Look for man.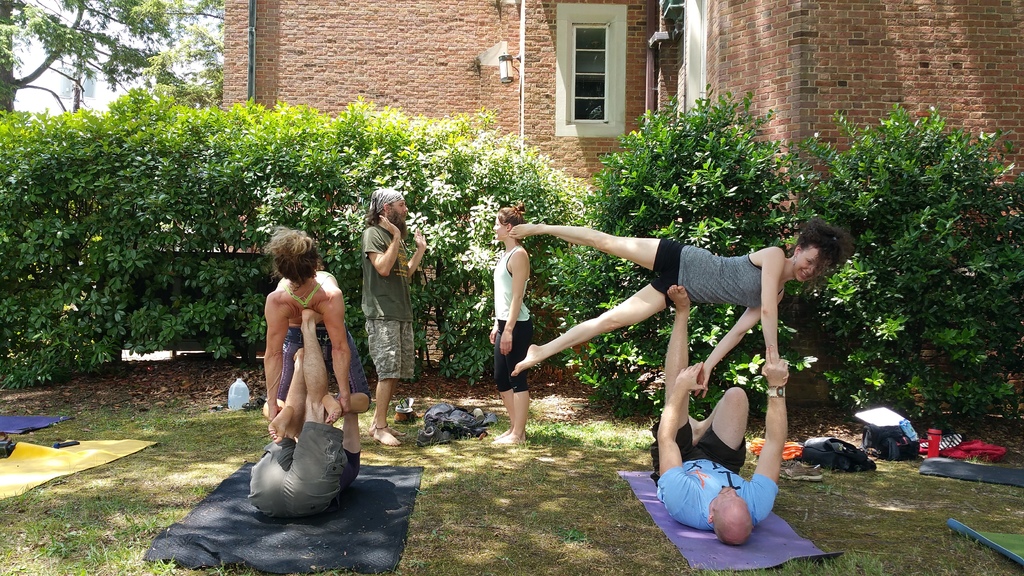
Found: x1=649 y1=356 x2=801 y2=532.
